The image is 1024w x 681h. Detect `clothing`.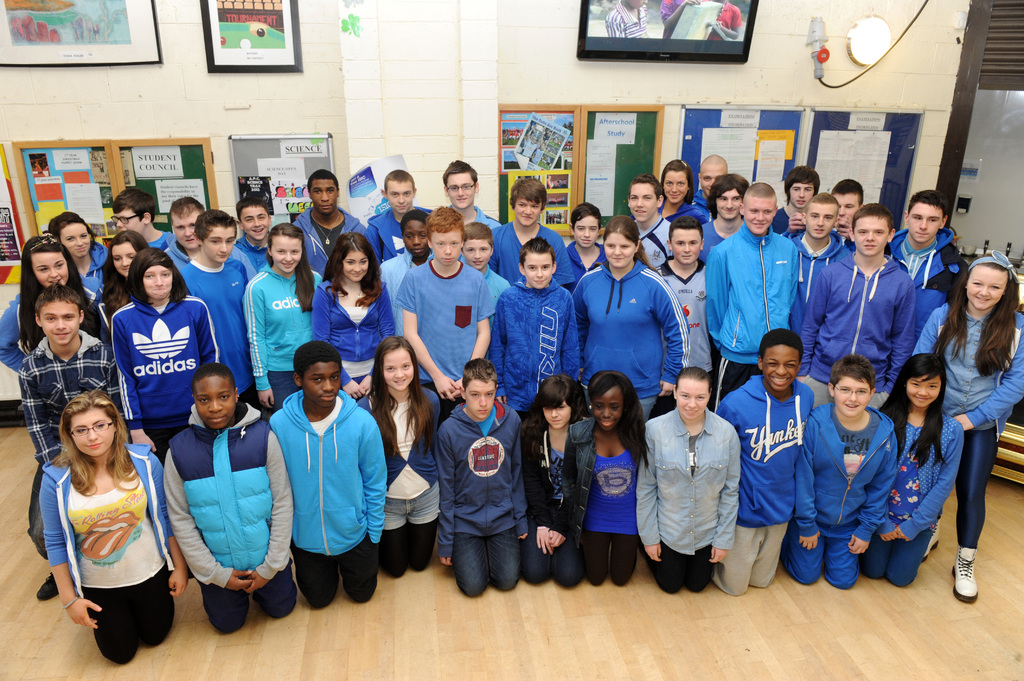
Detection: bbox=(769, 204, 803, 237).
